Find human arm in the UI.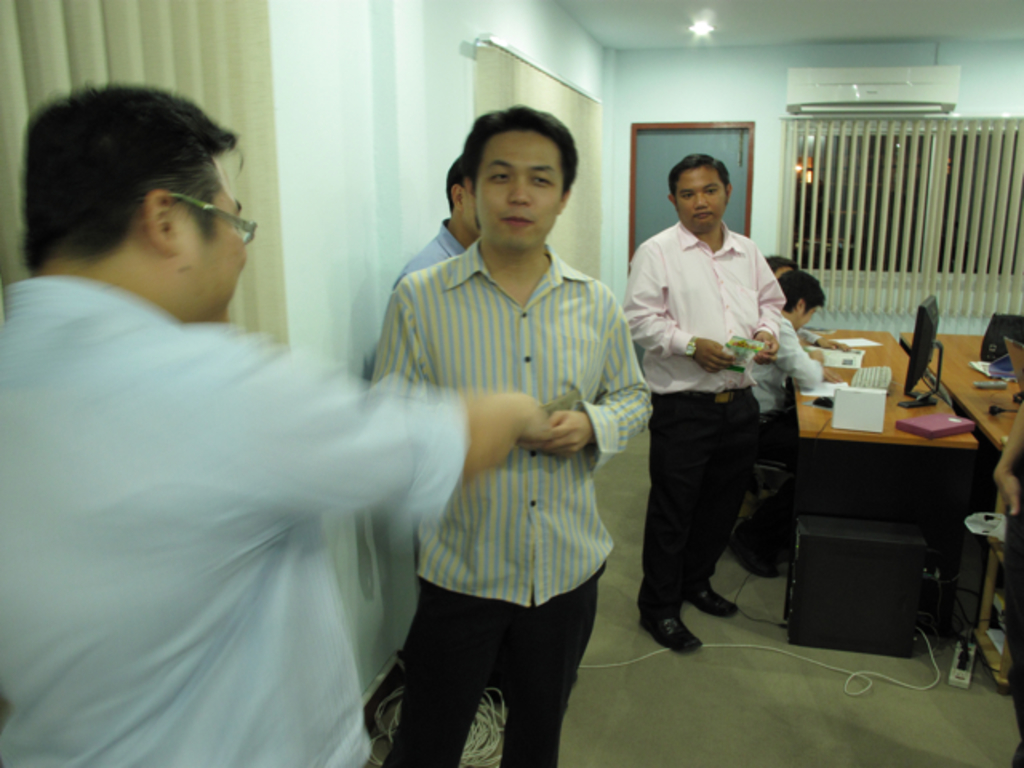
UI element at x1=752, y1=238, x2=790, y2=362.
